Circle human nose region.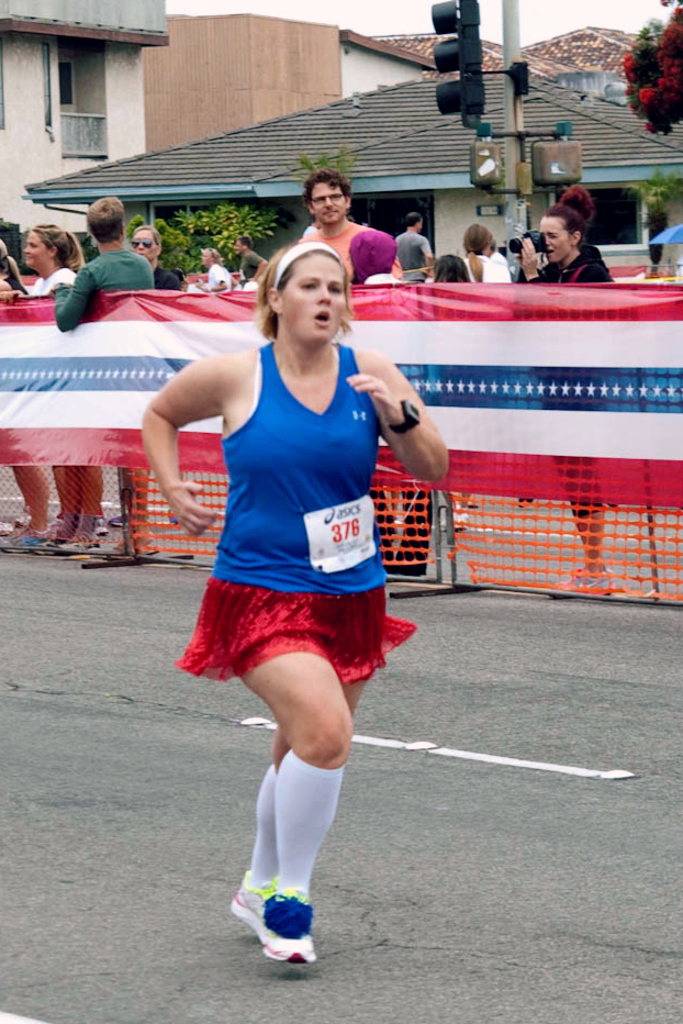
Region: <bbox>325, 199, 334, 208</bbox>.
